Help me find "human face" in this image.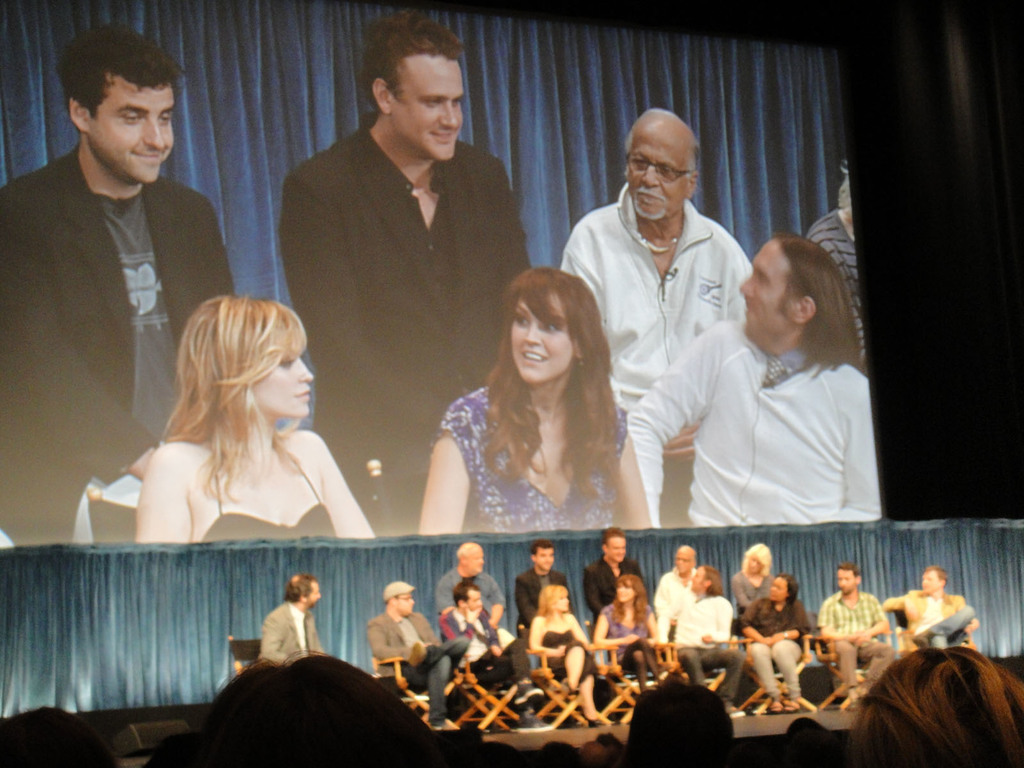
Found it: [left=86, top=79, right=177, bottom=183].
